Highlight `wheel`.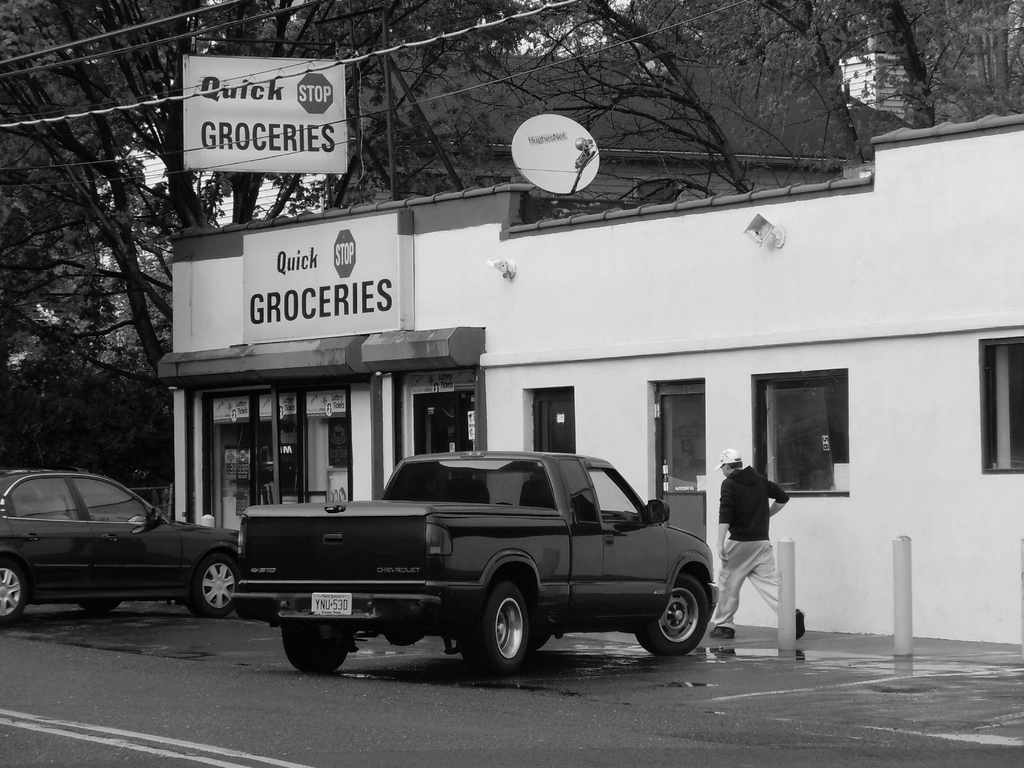
Highlighted region: 0/557/26/627.
